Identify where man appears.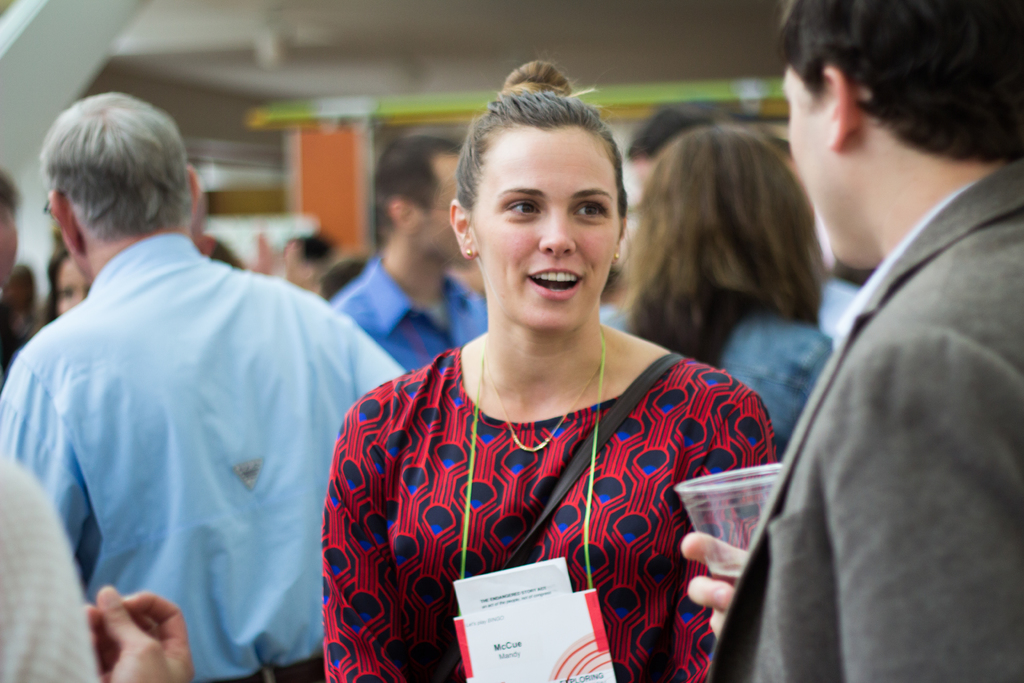
Appears at {"left": 672, "top": 0, "right": 1023, "bottom": 682}.
